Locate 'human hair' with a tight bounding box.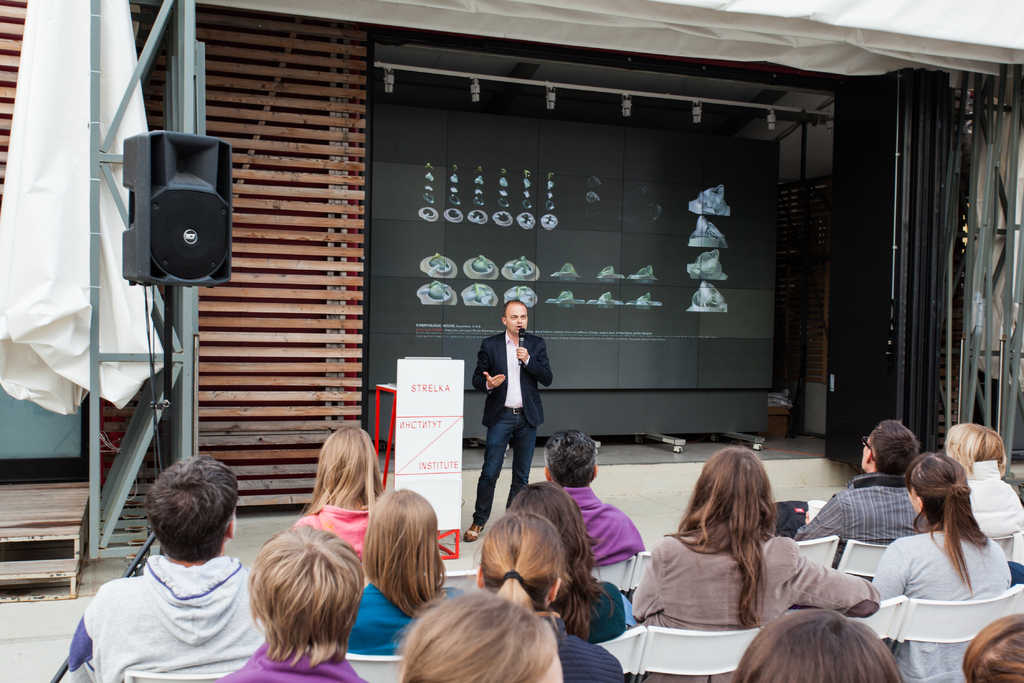
902/451/993/596.
